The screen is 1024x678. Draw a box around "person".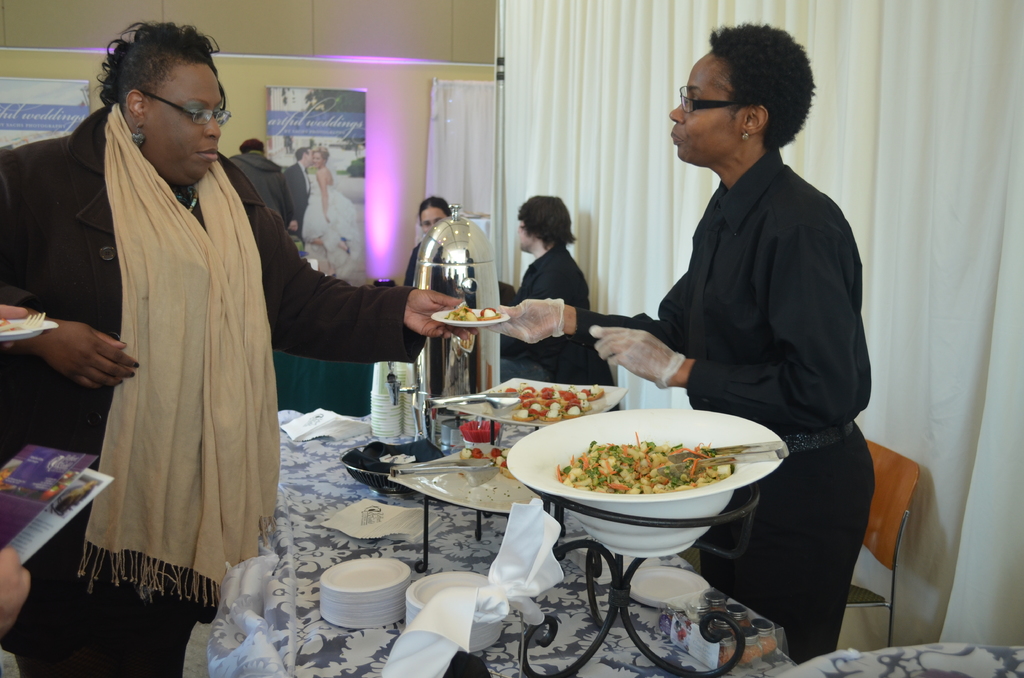
(left=498, top=195, right=615, bottom=383).
